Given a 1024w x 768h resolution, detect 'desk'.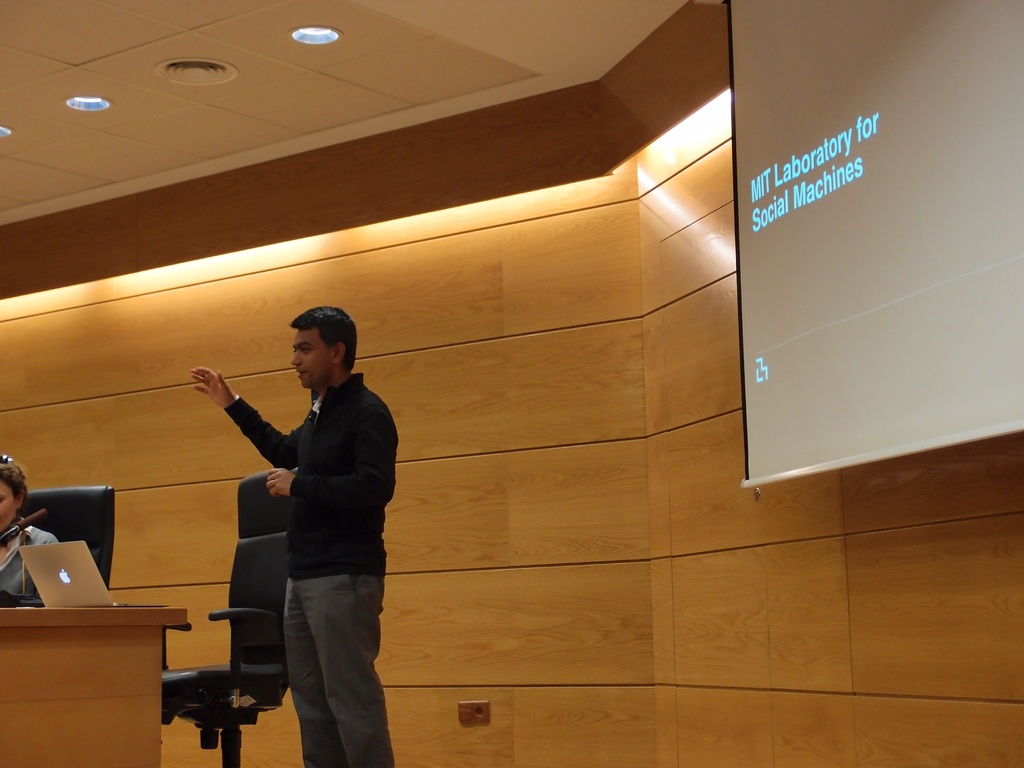
[4, 581, 225, 757].
